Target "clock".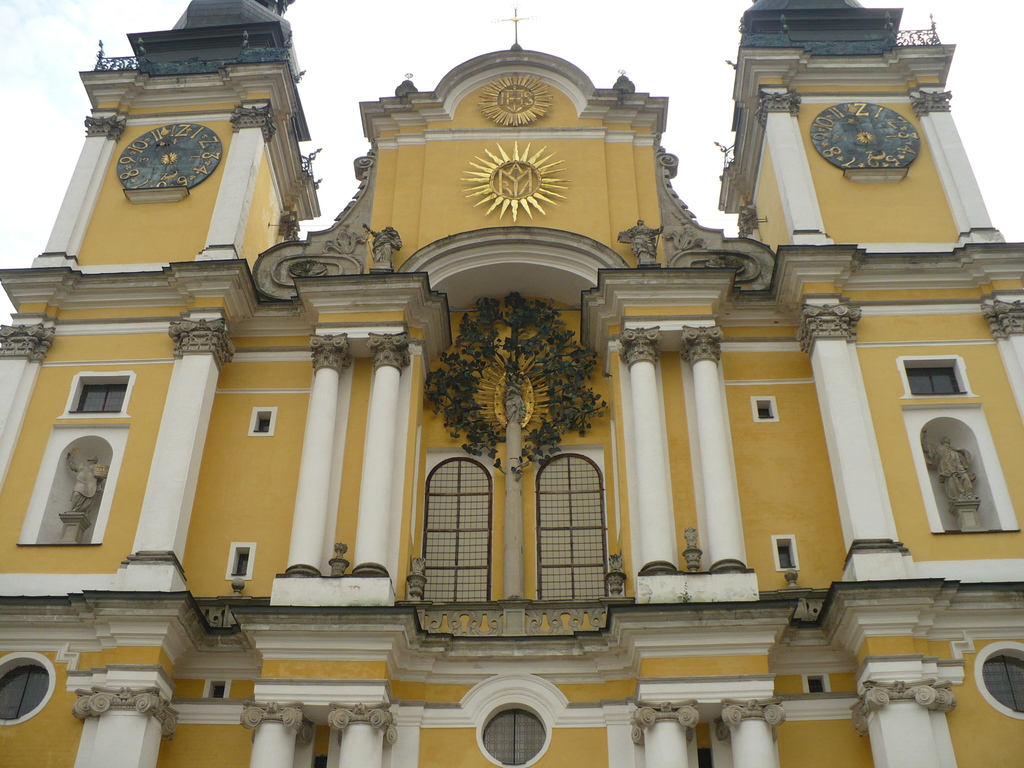
Target region: bbox=[116, 122, 223, 189].
